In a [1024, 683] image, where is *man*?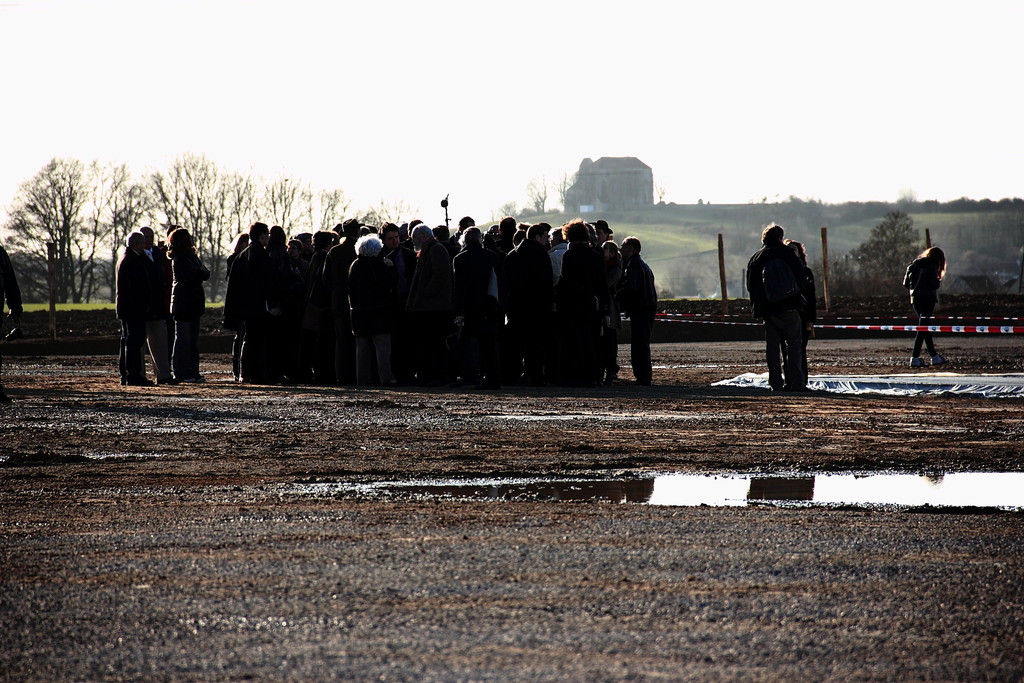
(x1=746, y1=223, x2=808, y2=391).
